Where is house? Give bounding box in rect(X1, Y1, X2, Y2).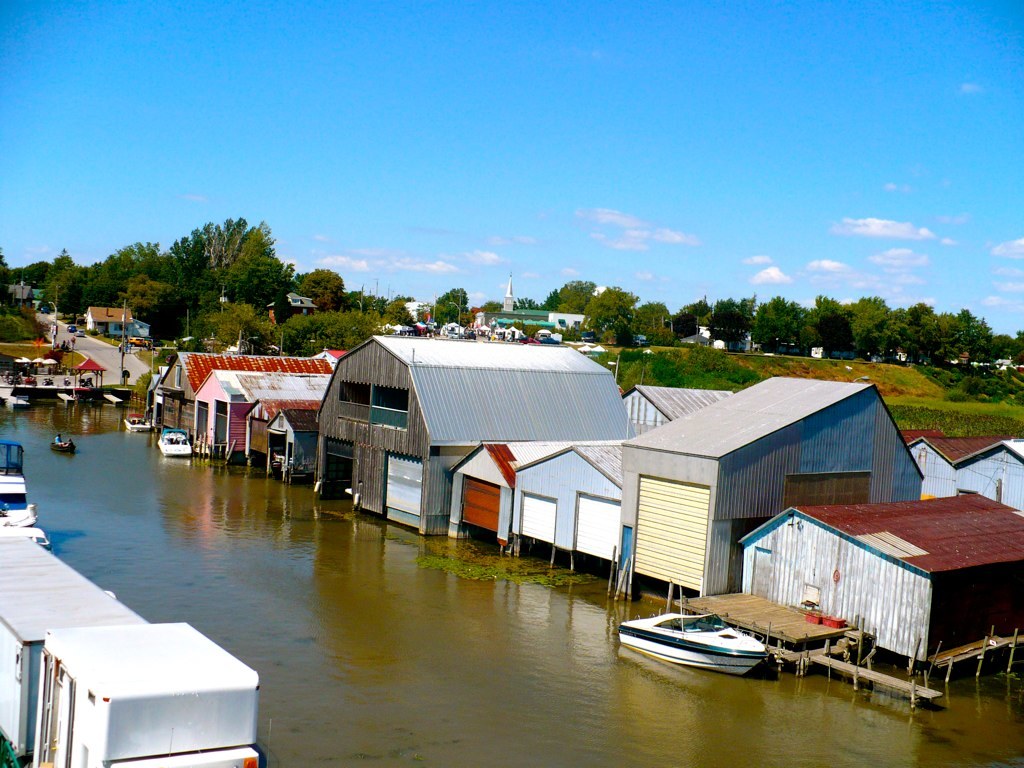
rect(246, 396, 322, 468).
